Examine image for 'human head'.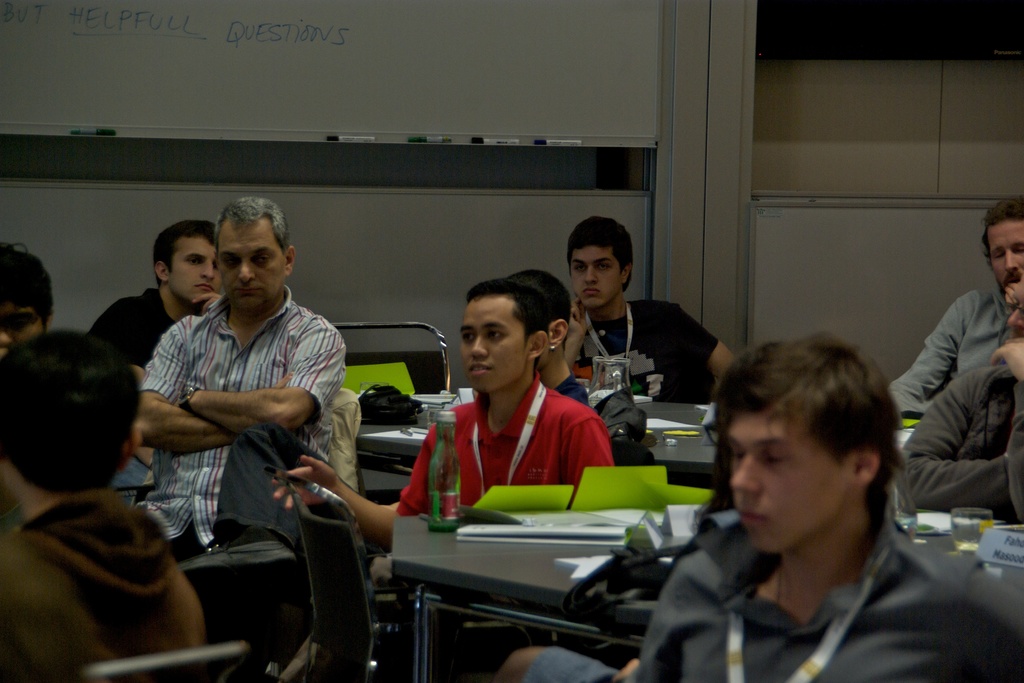
Examination result: Rect(153, 222, 221, 313).
